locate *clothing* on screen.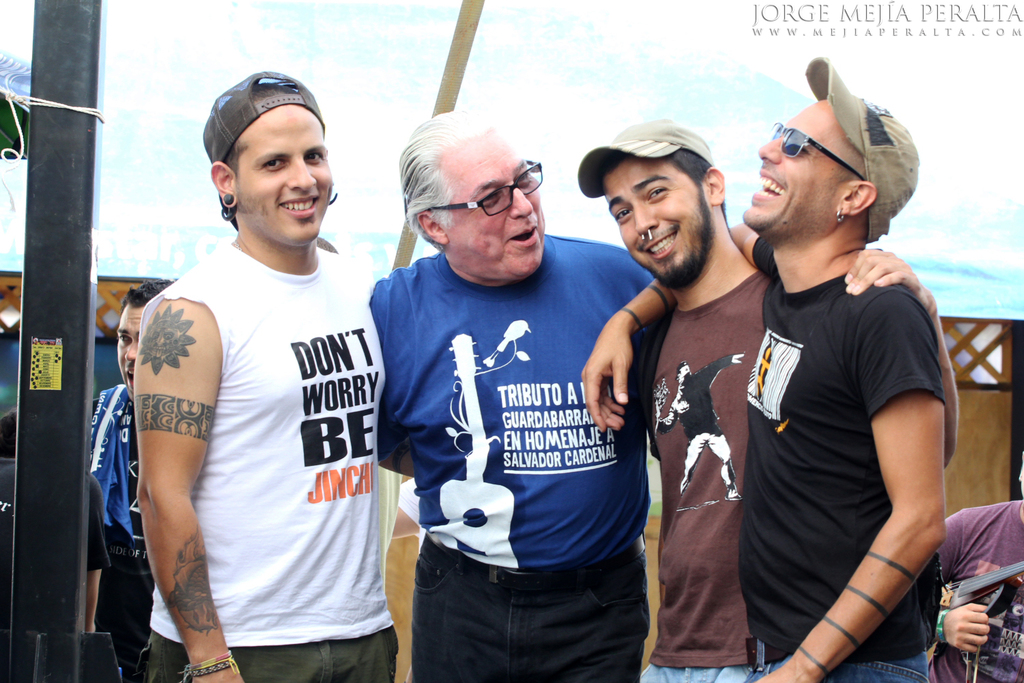
On screen at 643,266,784,682.
